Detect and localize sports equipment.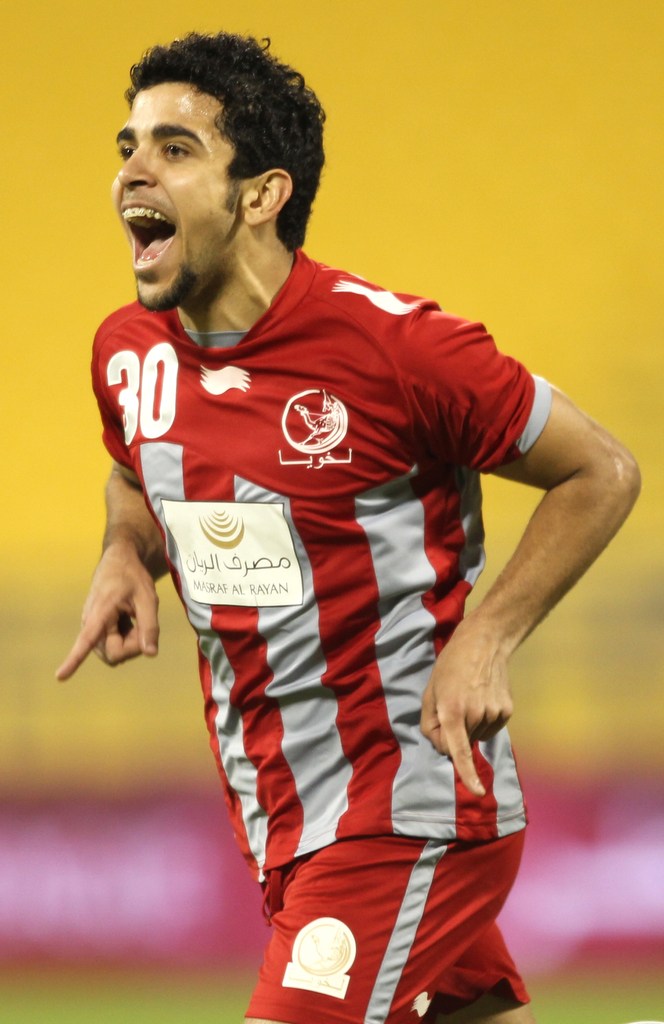
Localized at x1=244 y1=826 x2=531 y2=1023.
